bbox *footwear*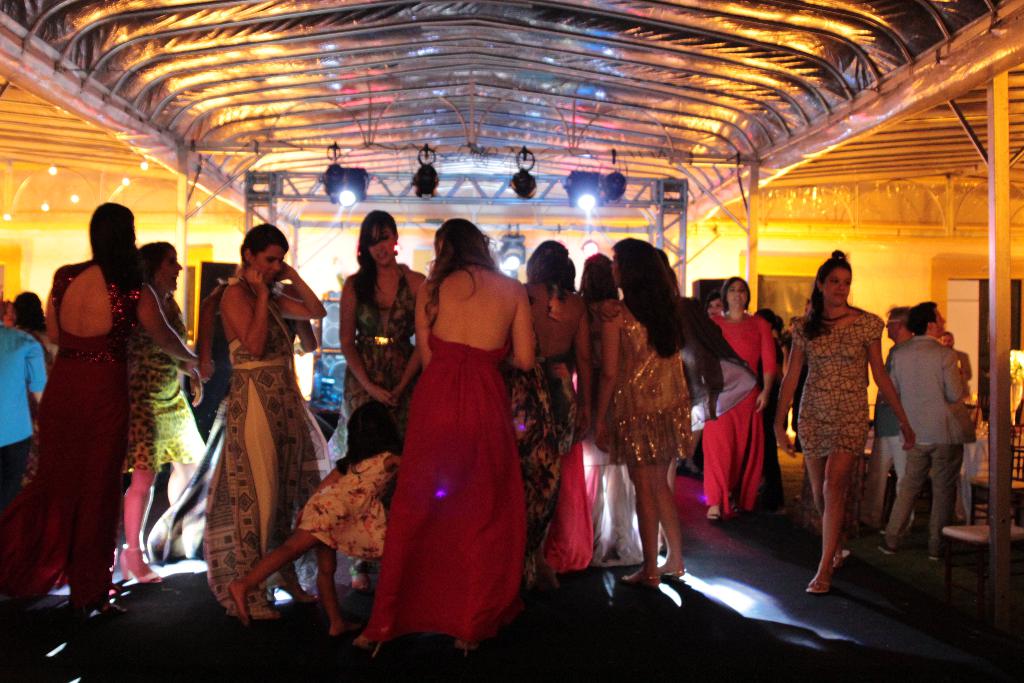
box=[624, 566, 660, 589]
